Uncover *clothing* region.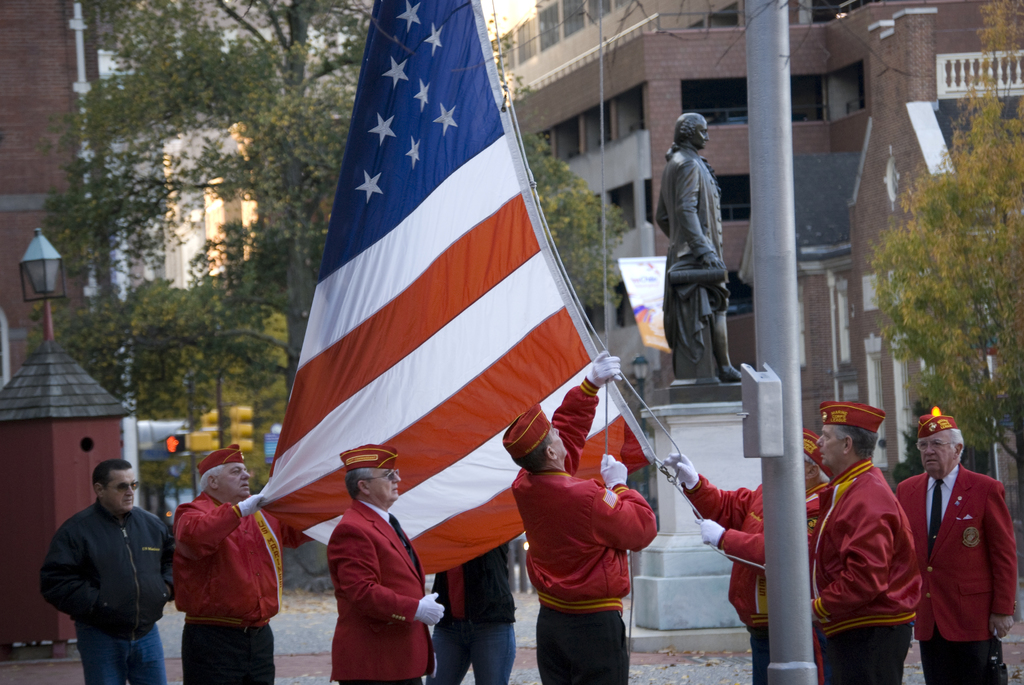
Uncovered: bbox=[44, 505, 171, 684].
